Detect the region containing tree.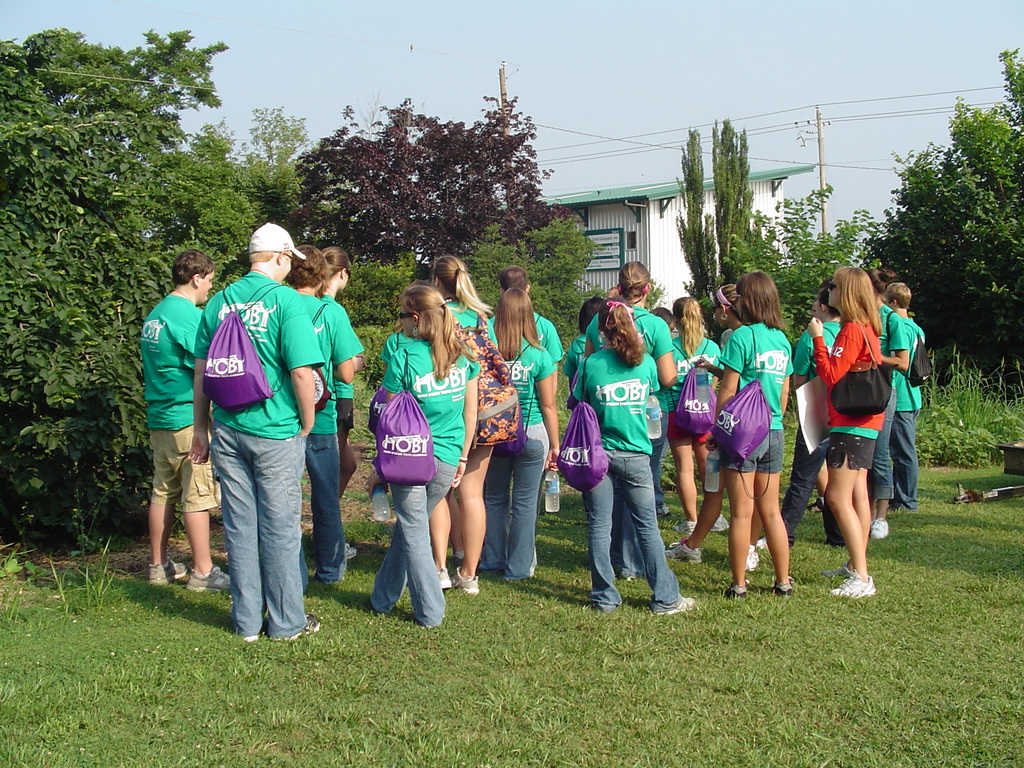
Rect(860, 43, 1020, 400).
